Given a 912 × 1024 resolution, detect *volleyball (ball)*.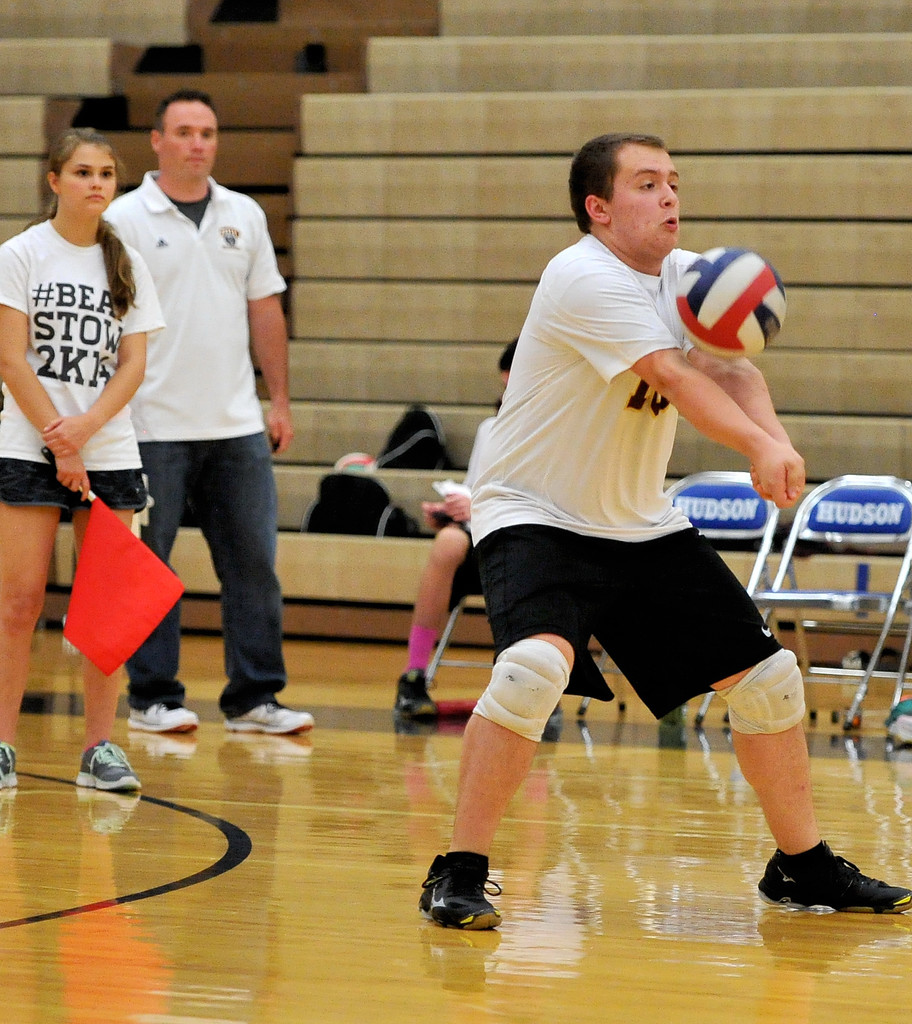
bbox=[674, 240, 788, 359].
